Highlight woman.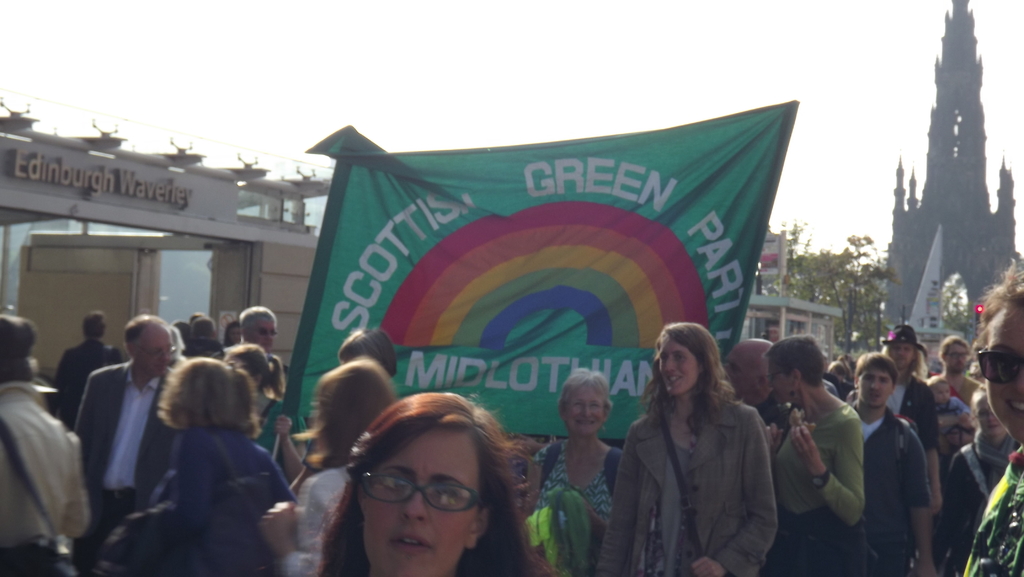
Highlighted region: x1=948, y1=263, x2=1023, y2=576.
